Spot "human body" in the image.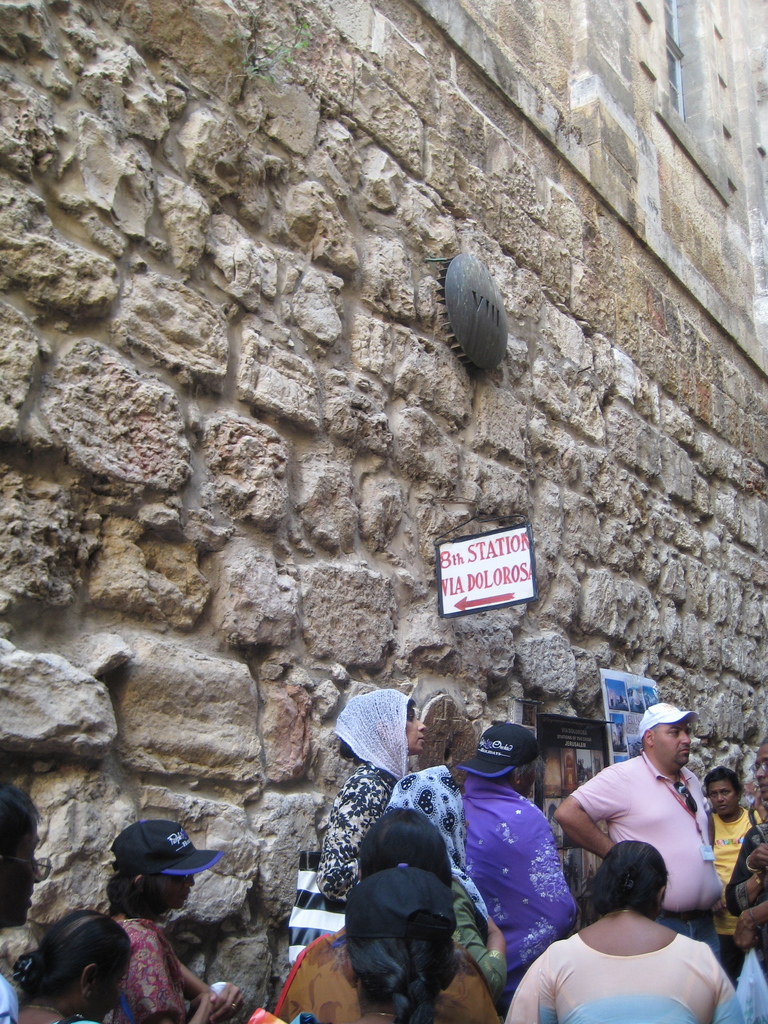
"human body" found at box(6, 916, 131, 1021).
